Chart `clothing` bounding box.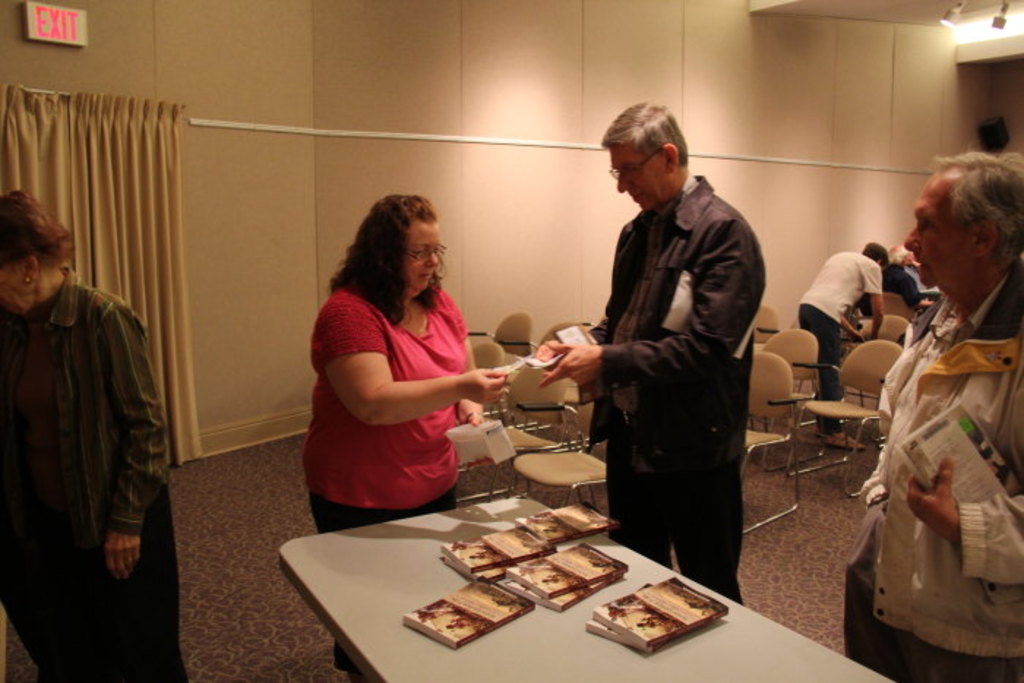
Charted: pyautogui.locateOnScreen(802, 259, 875, 434).
